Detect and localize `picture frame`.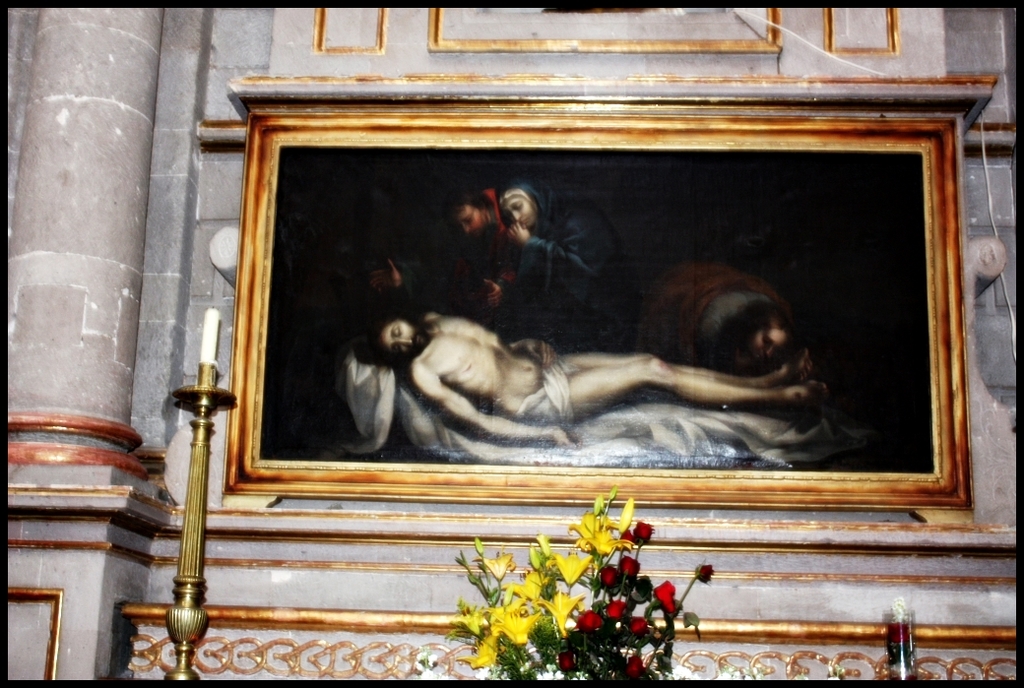
Localized at [236,98,999,497].
